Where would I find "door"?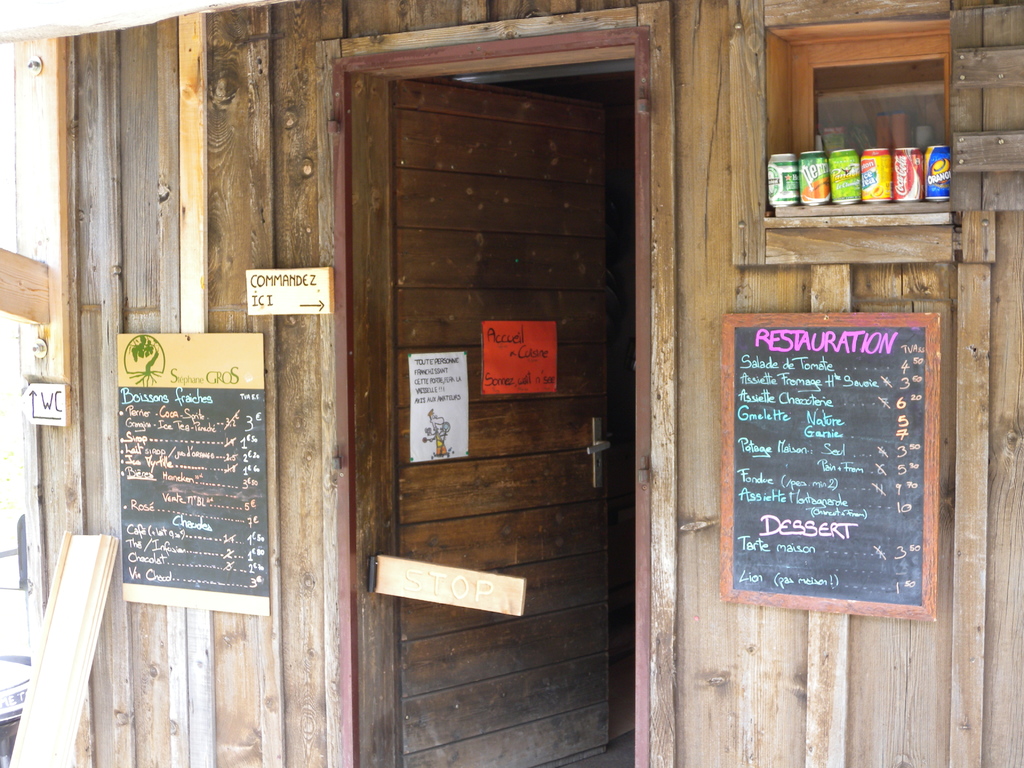
At [332, 26, 654, 767].
